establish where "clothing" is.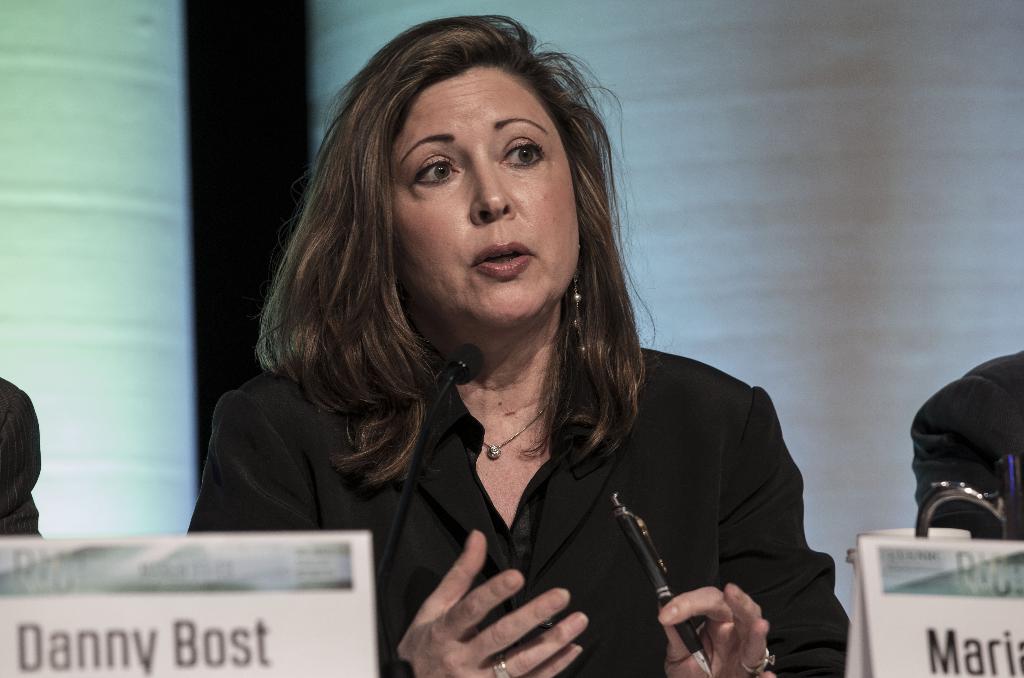
Established at bbox(900, 352, 1023, 535).
